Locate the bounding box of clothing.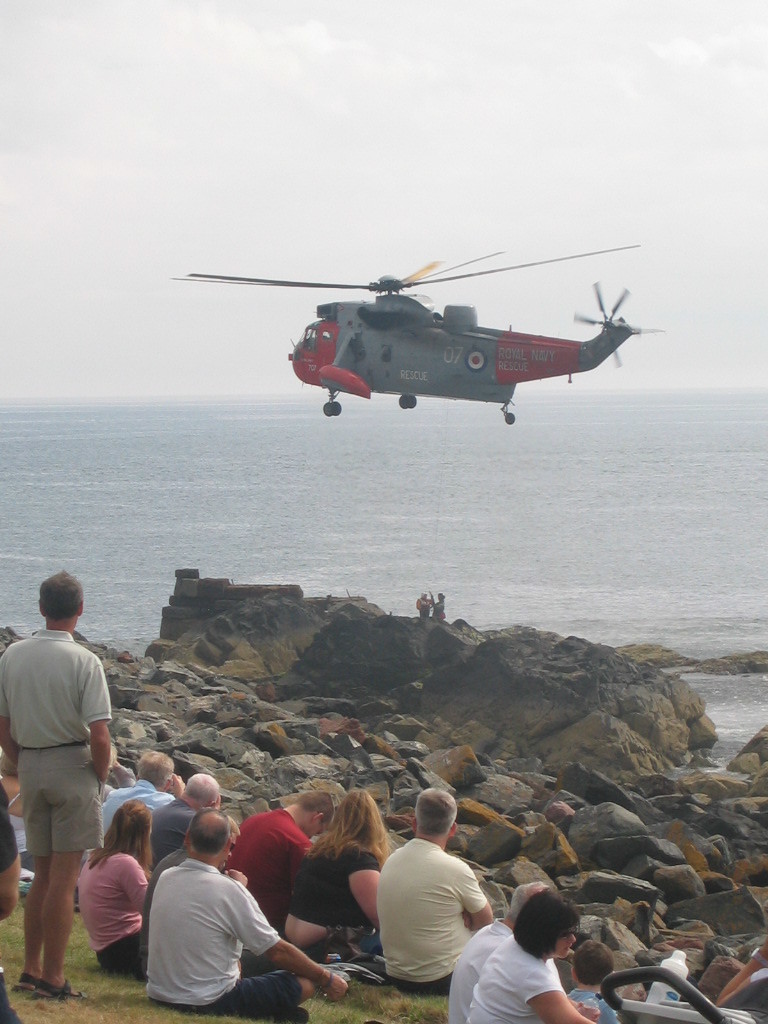
Bounding box: [416,594,427,619].
